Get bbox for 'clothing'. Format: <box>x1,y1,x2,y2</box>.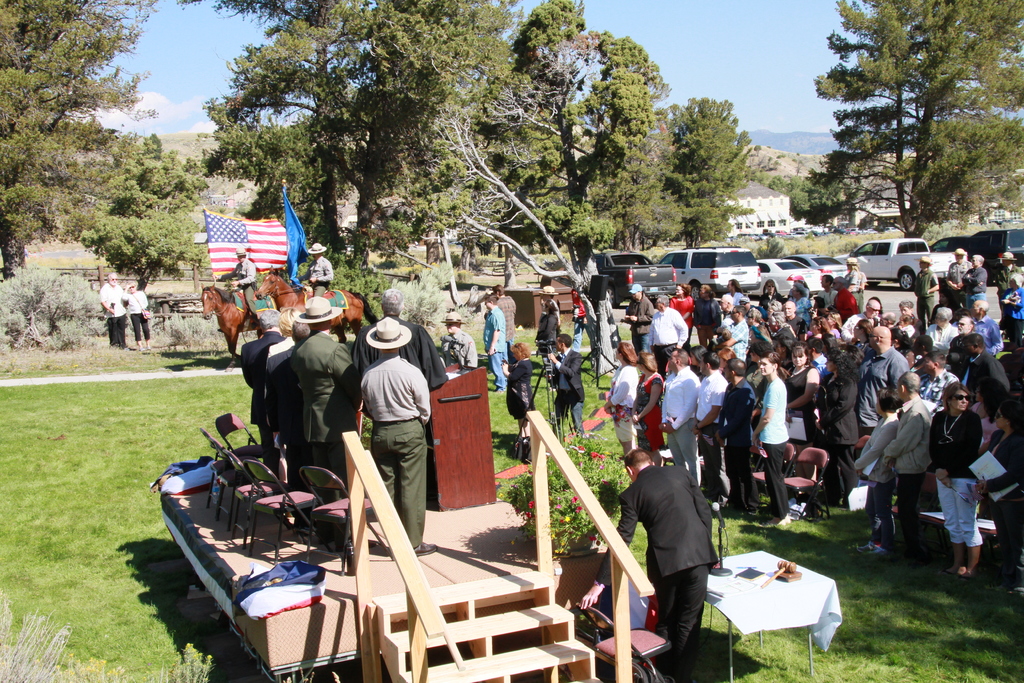
<box>625,295,655,350</box>.
